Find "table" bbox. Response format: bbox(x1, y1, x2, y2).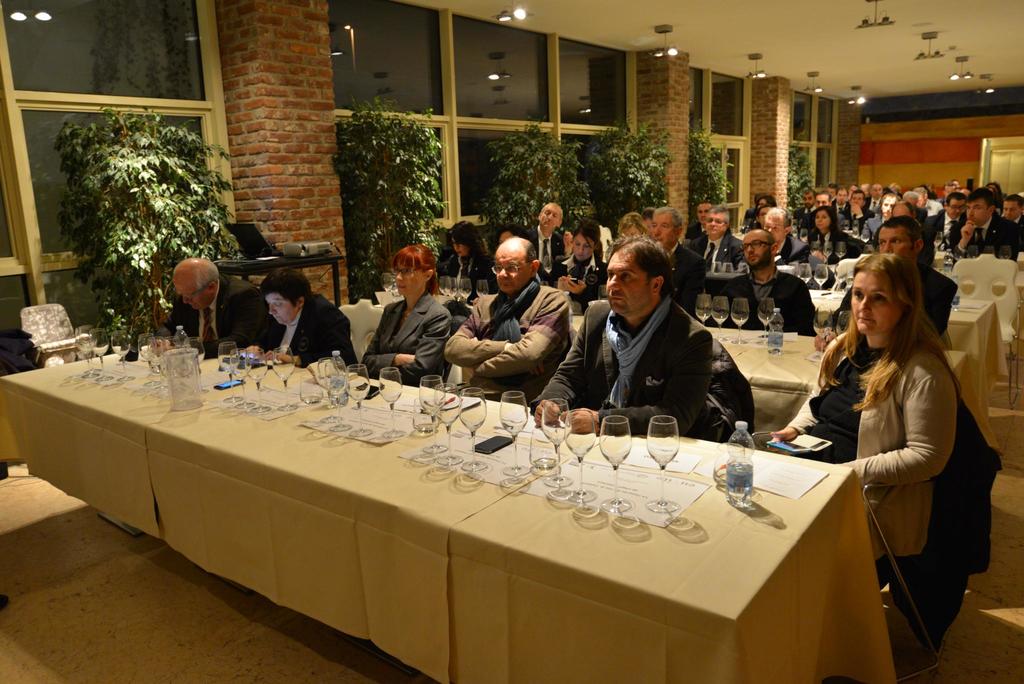
bbox(372, 281, 968, 435).
